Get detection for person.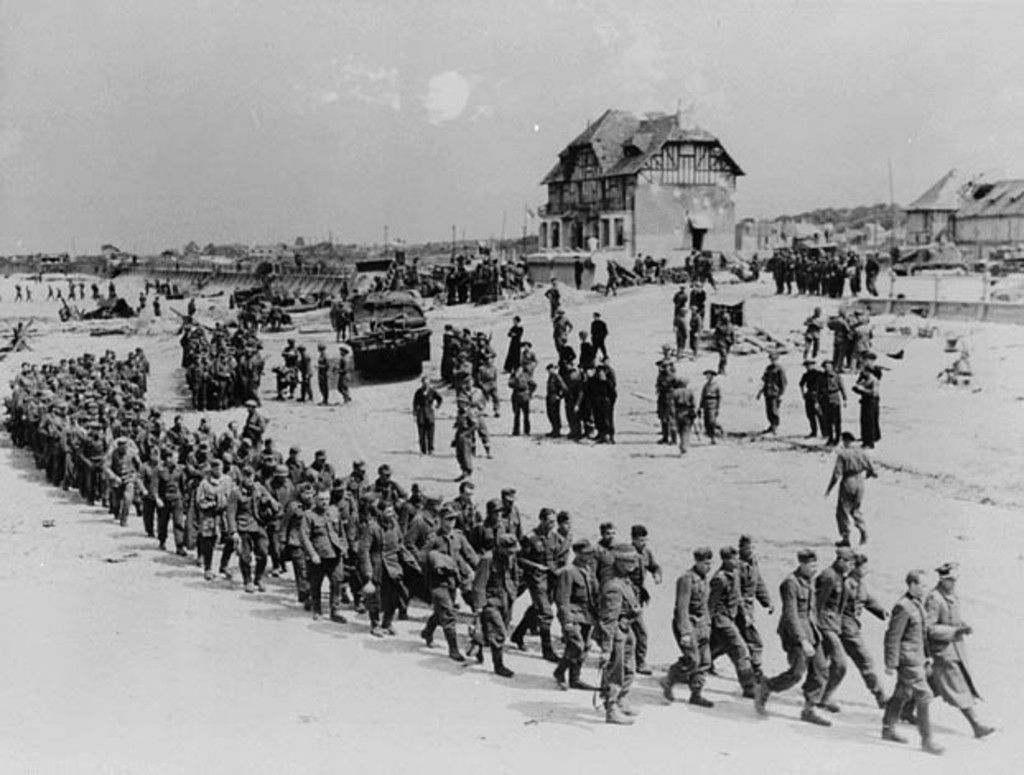
Detection: bbox=[825, 429, 879, 540].
